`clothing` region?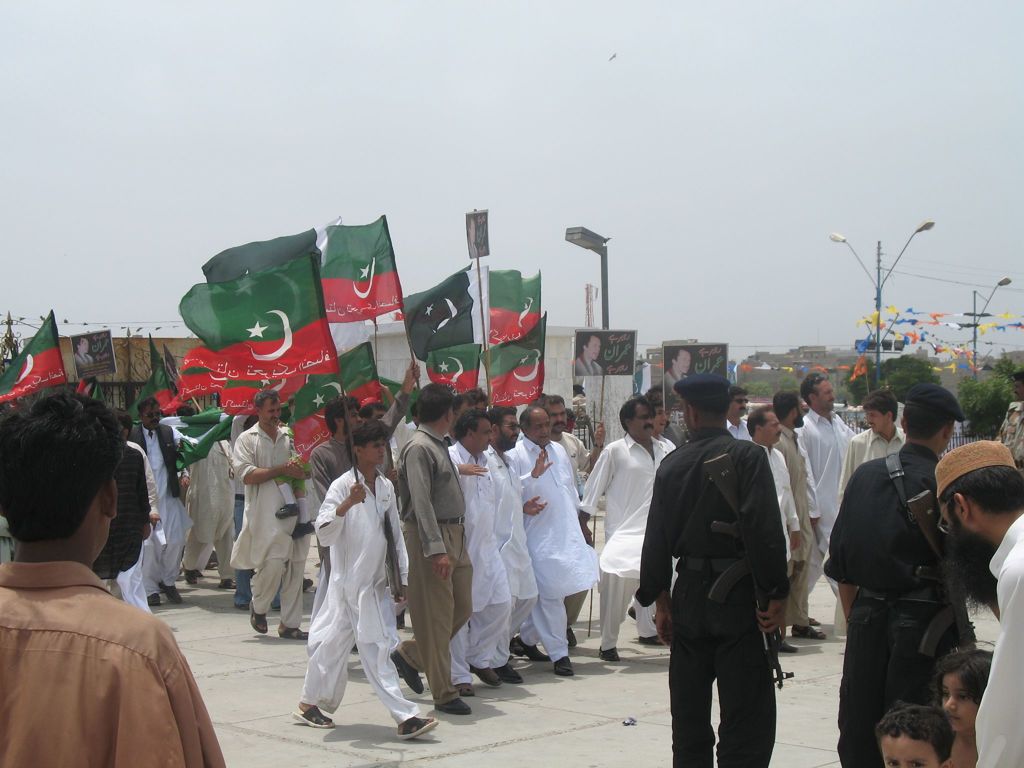
crop(645, 426, 789, 767)
